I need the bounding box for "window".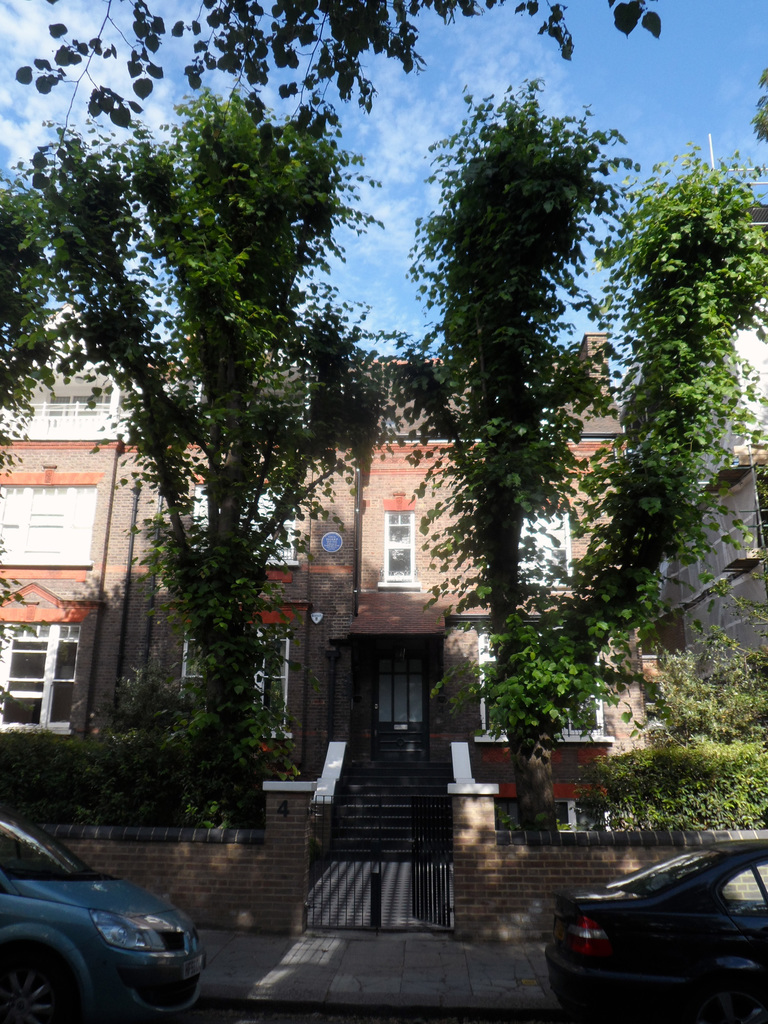
Here it is: l=193, t=467, r=302, b=559.
